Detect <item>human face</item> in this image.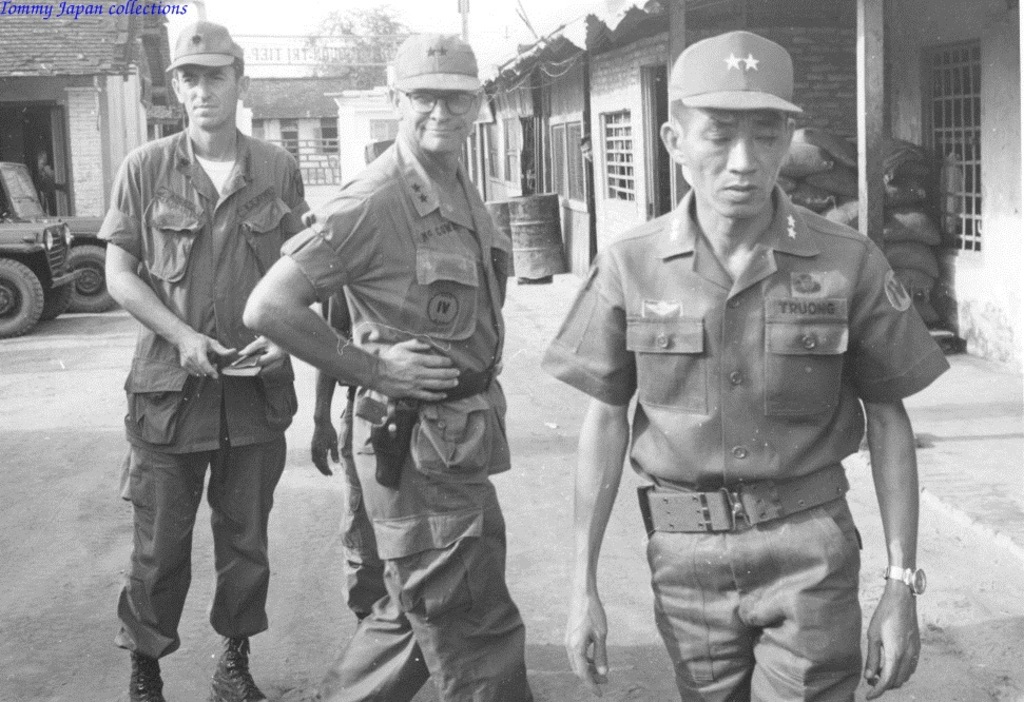
Detection: [left=683, top=114, right=791, bottom=218].
